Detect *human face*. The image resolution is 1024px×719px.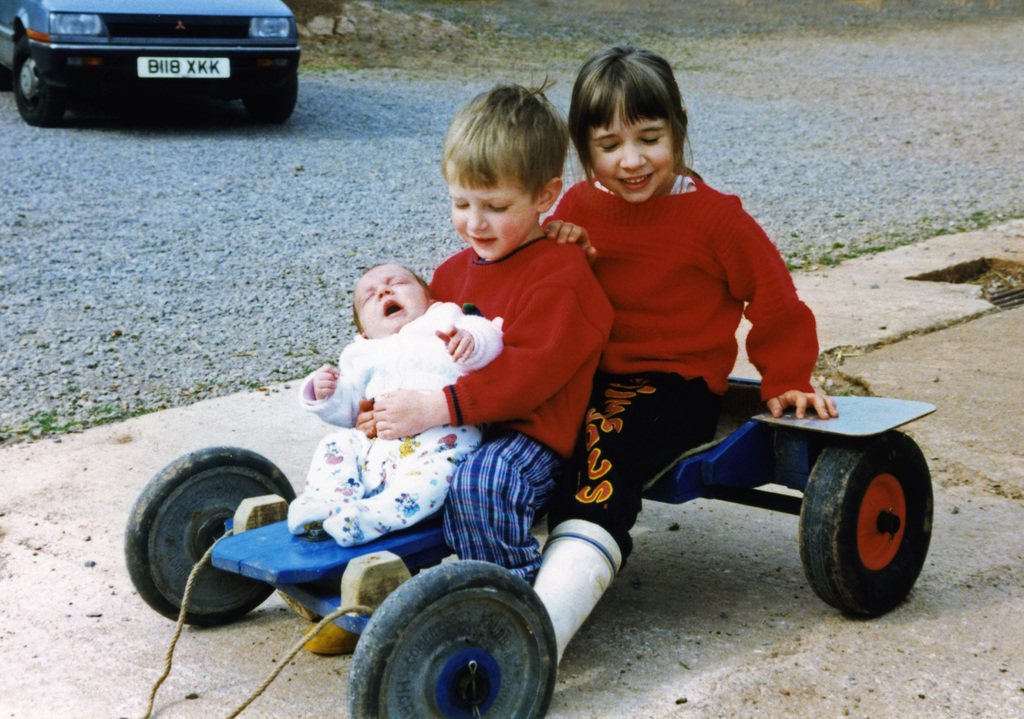
Rect(355, 262, 427, 338).
